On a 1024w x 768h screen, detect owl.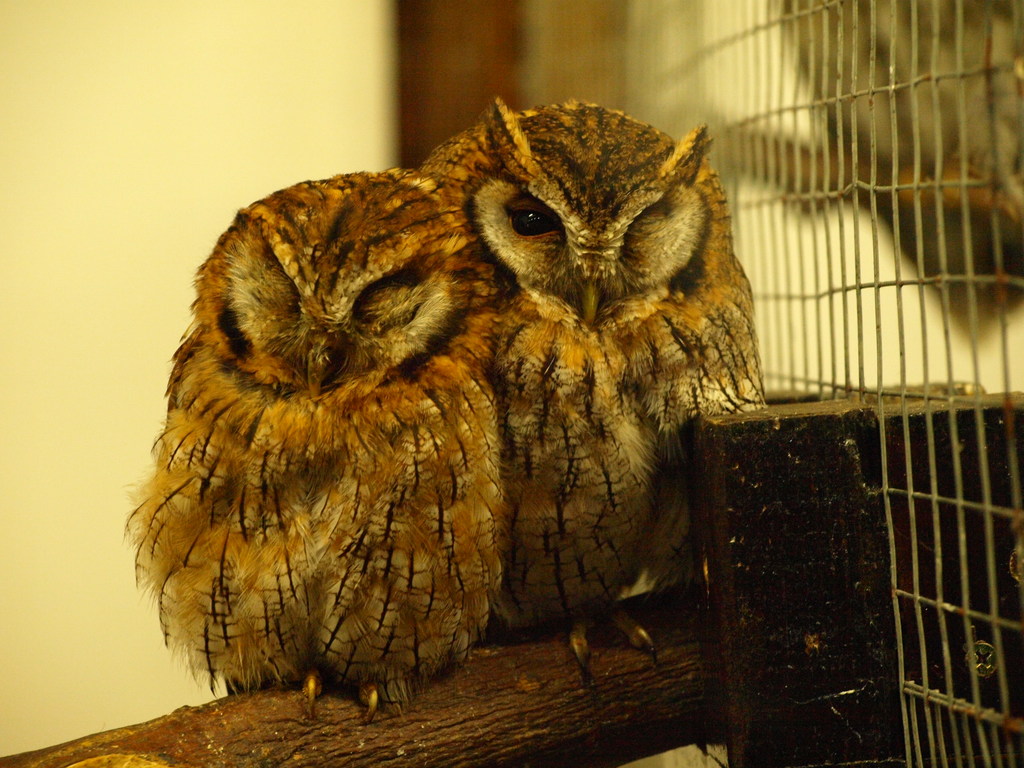
region(409, 100, 772, 696).
